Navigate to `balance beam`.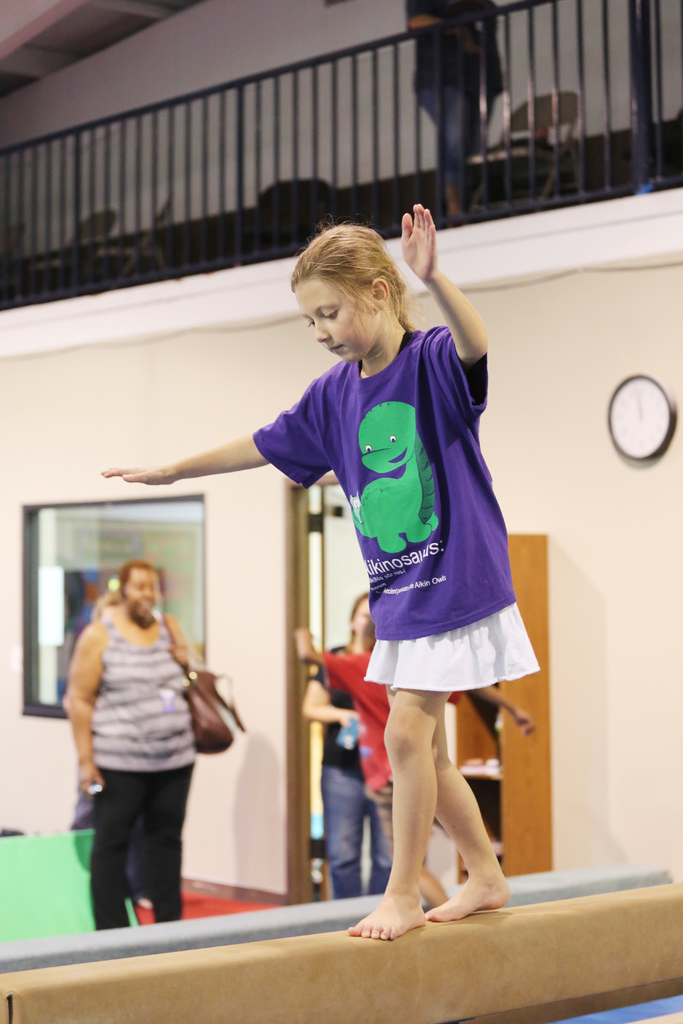
Navigation target: (left=0, top=881, right=682, bottom=1023).
